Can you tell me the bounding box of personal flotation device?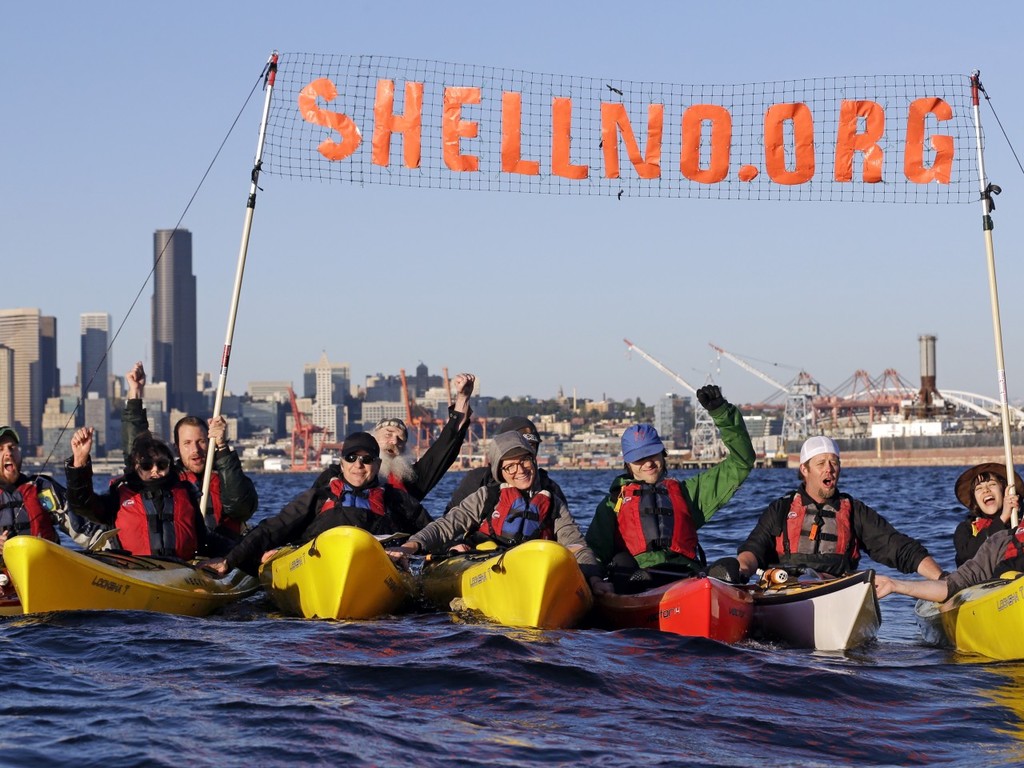
(170,462,232,534).
